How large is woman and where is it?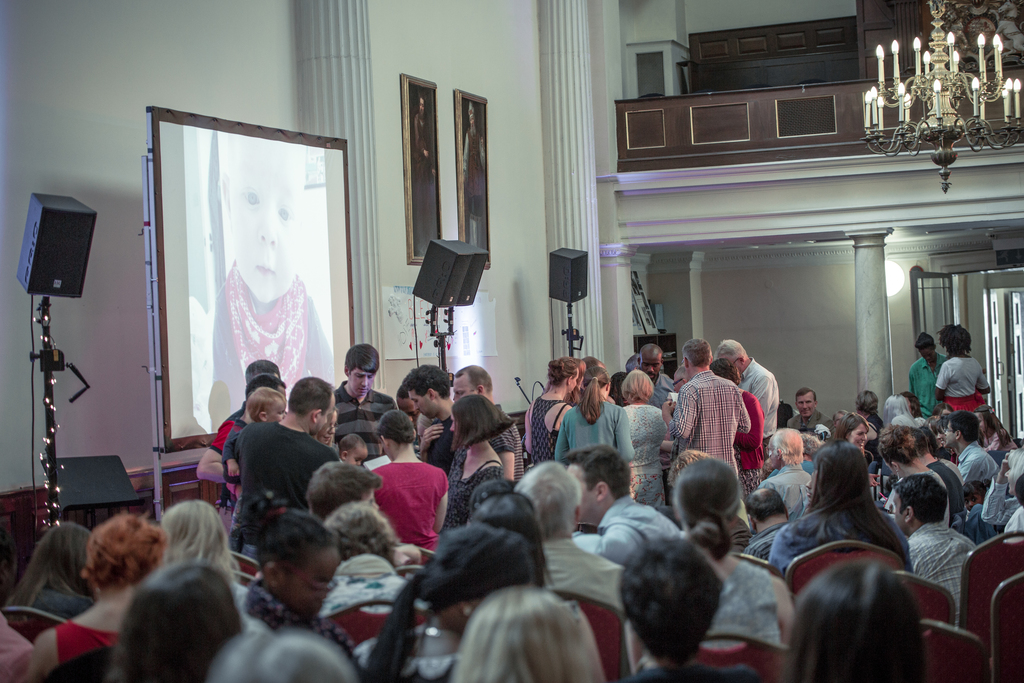
Bounding box: 665/456/797/646.
